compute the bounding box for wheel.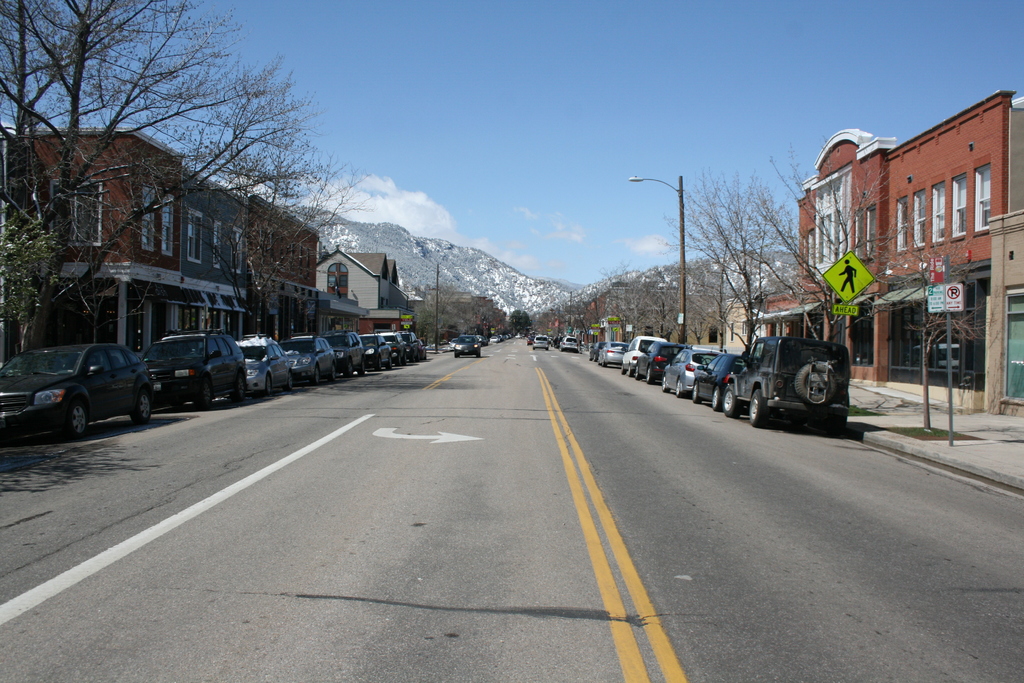
box=[632, 365, 640, 381].
